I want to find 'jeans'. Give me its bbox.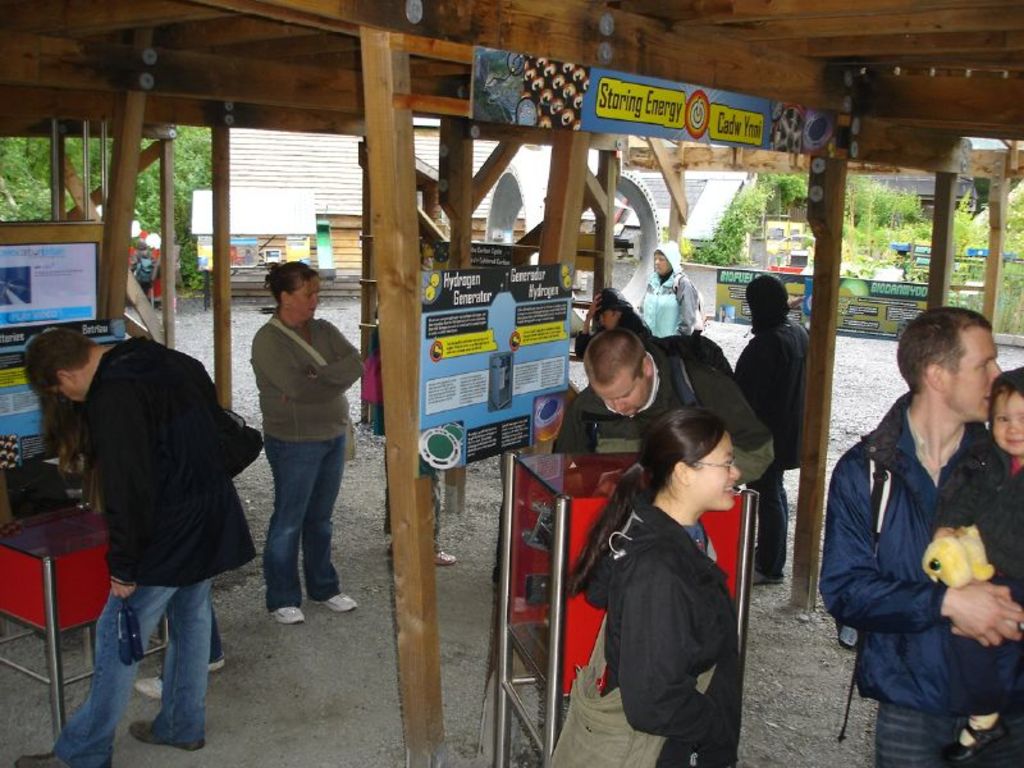
(x1=55, y1=580, x2=214, y2=767).
